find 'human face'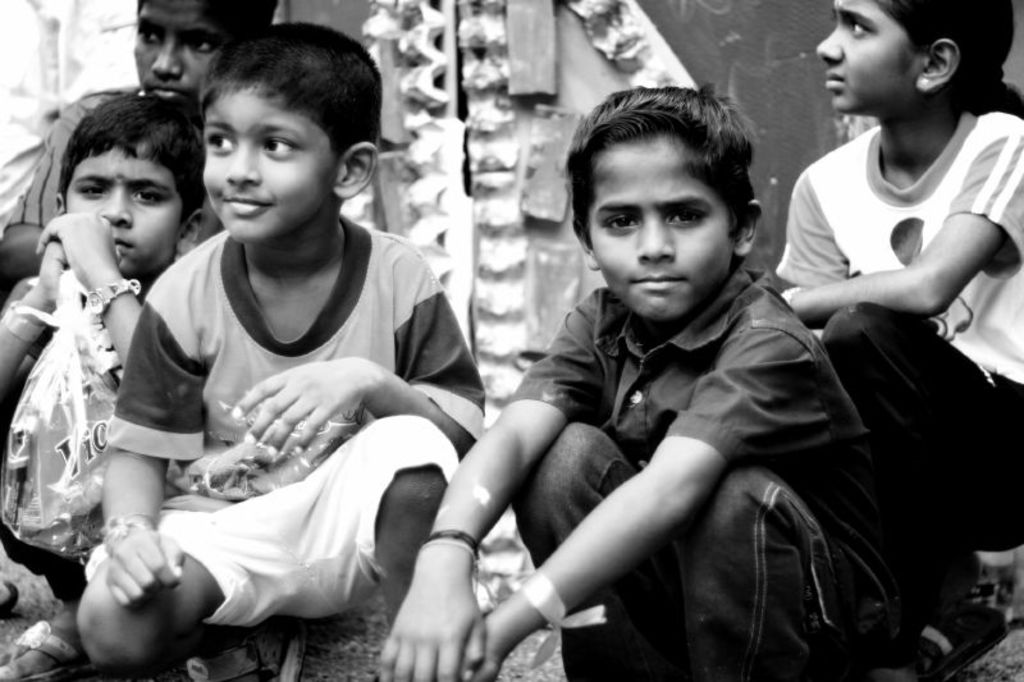
Rect(201, 72, 343, 252)
